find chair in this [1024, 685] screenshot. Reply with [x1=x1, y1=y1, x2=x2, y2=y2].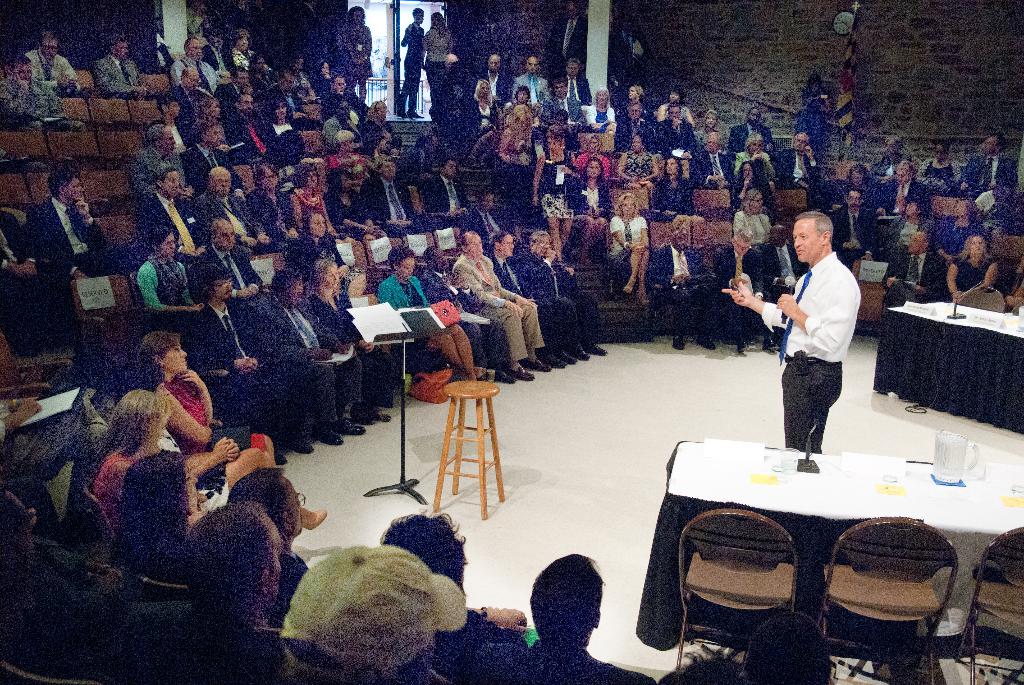
[x1=957, y1=281, x2=1005, y2=313].
